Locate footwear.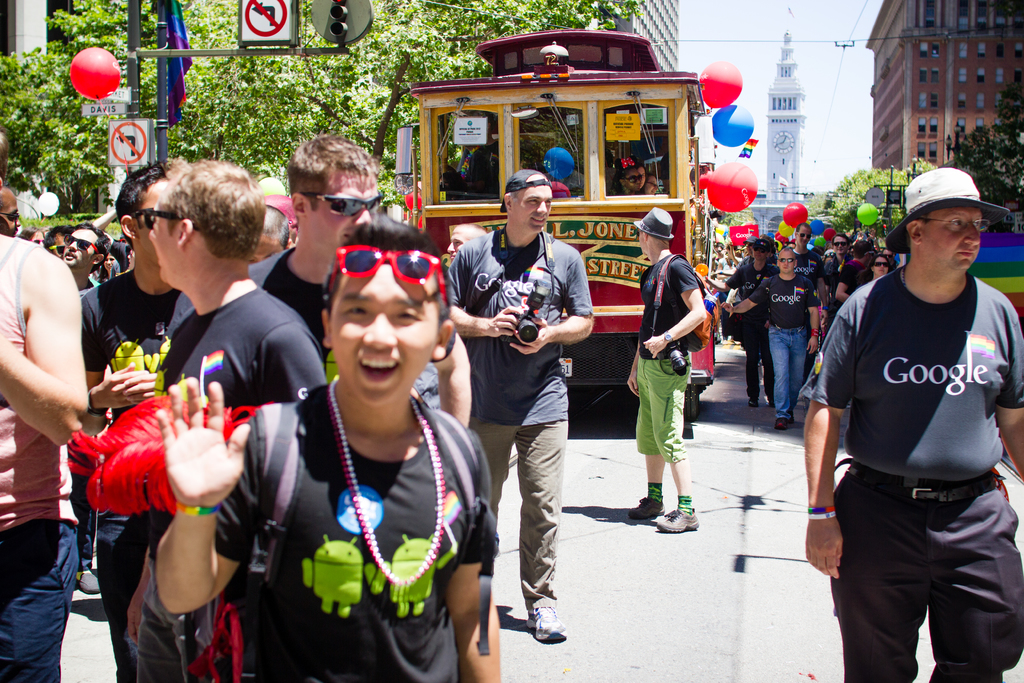
Bounding box: [left=773, top=413, right=796, bottom=434].
